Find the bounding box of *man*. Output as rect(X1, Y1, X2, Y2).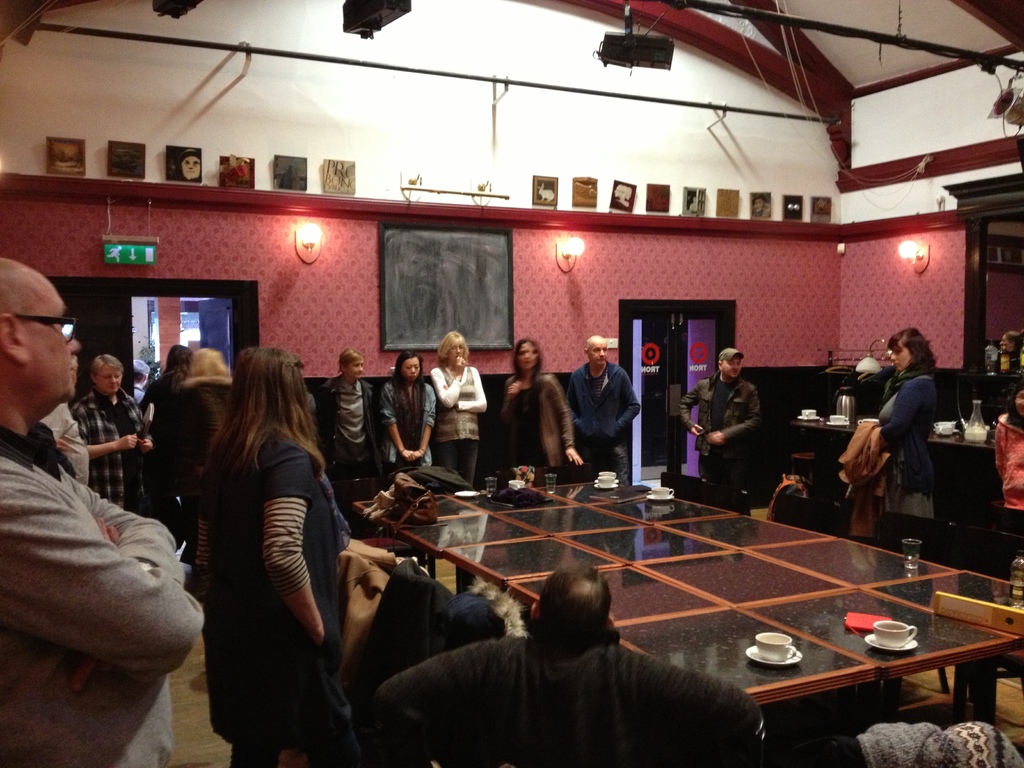
rect(678, 344, 764, 490).
